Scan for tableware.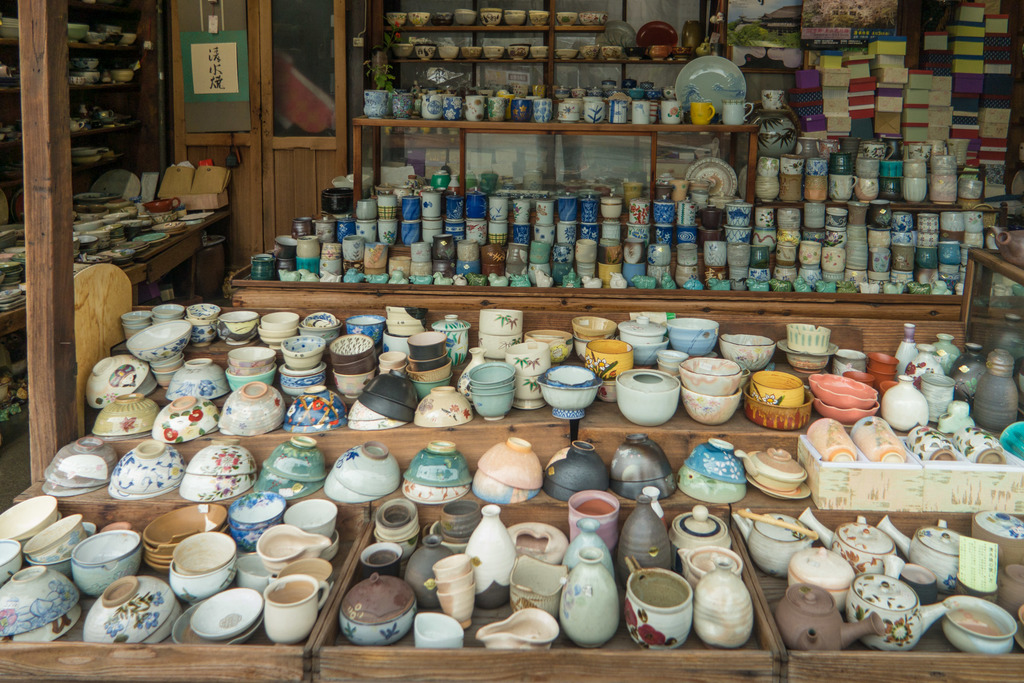
Scan result: <box>625,568,698,653</box>.
